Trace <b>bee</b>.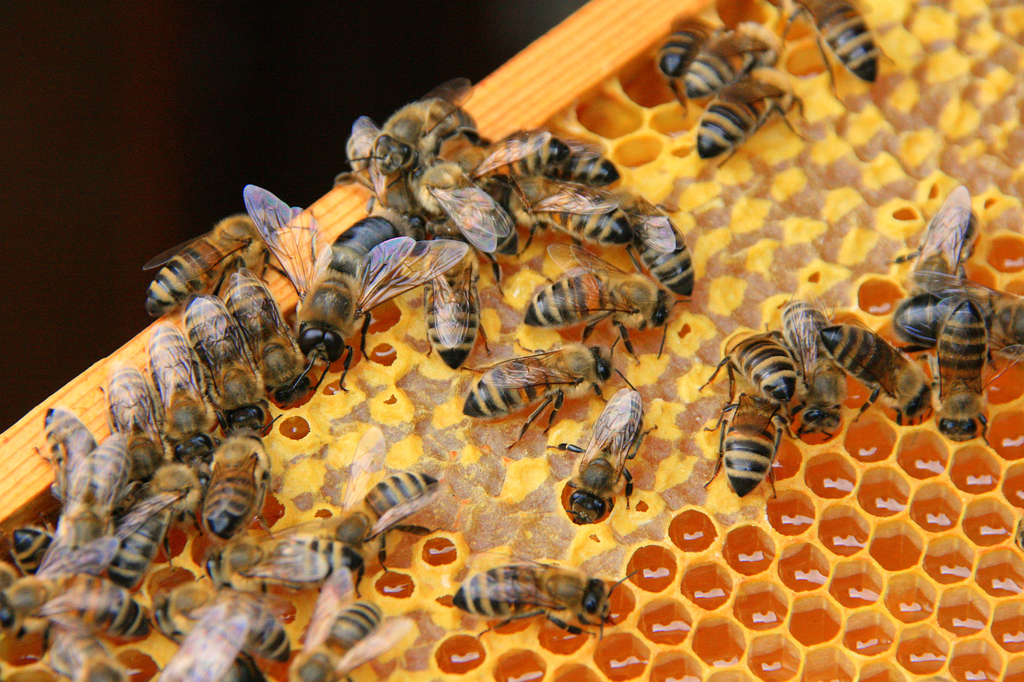
Traced to <region>784, 292, 860, 443</region>.
